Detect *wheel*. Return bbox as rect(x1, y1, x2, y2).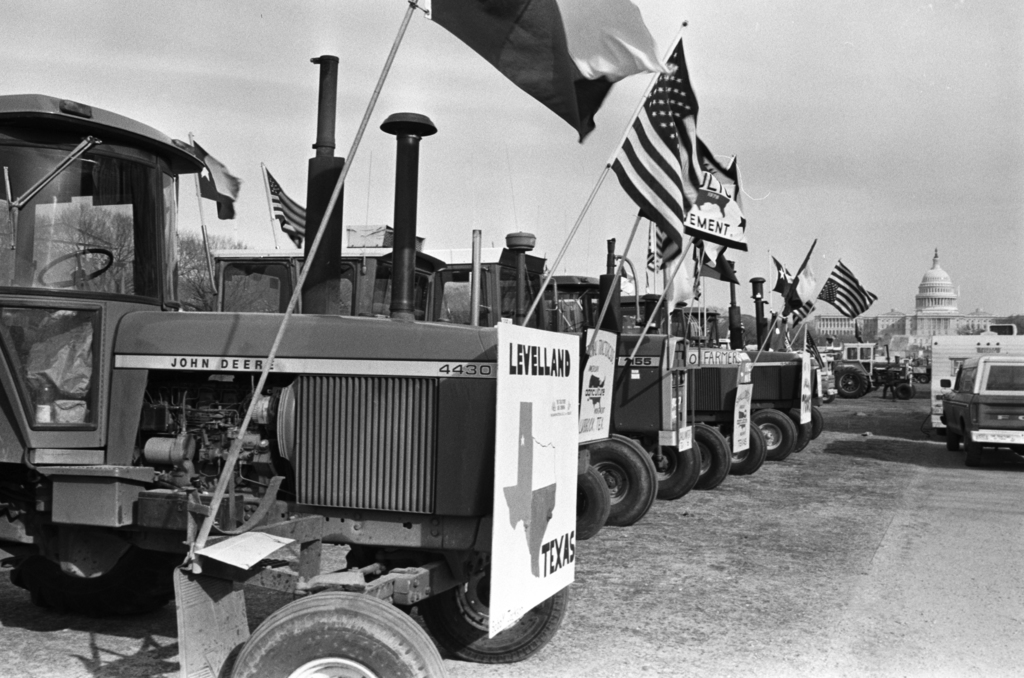
rect(421, 565, 566, 663).
